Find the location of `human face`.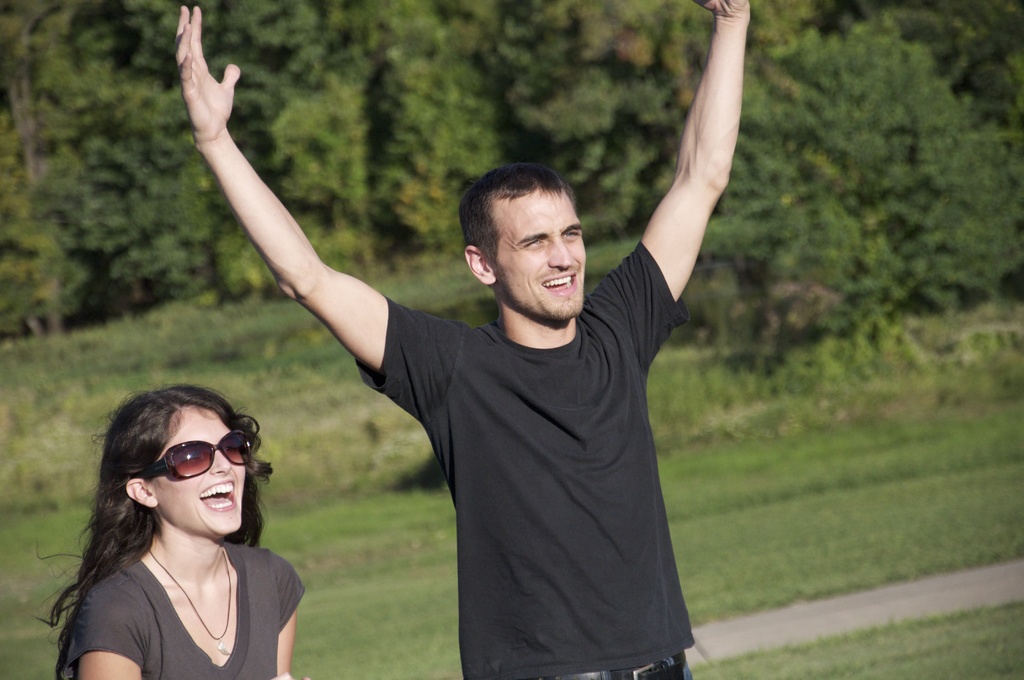
Location: l=495, t=184, r=588, b=321.
